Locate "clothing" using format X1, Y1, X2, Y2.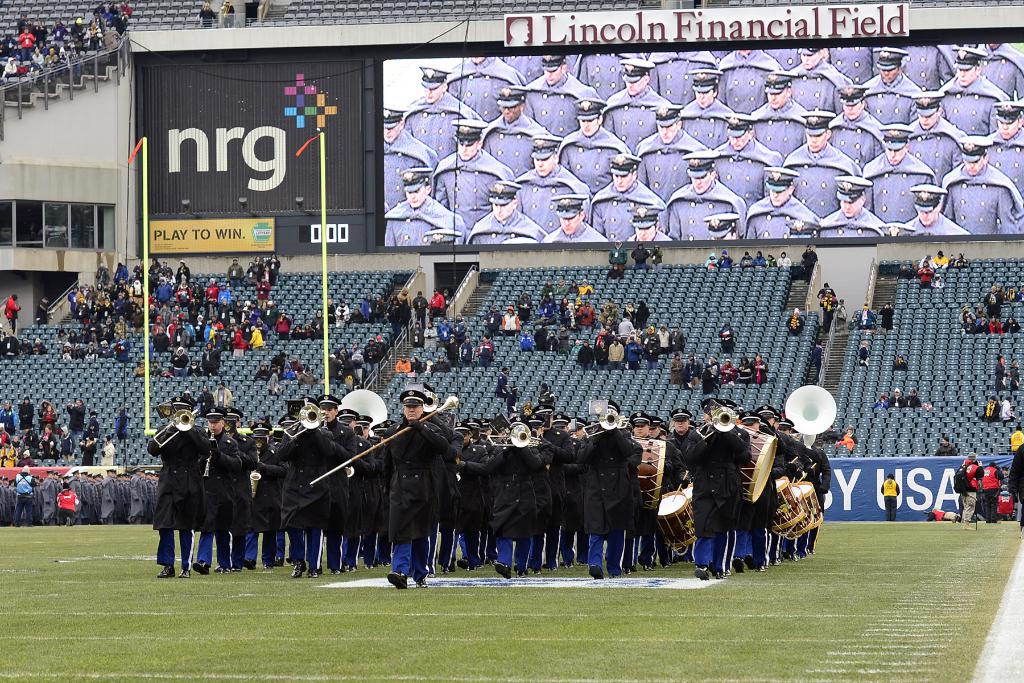
3, 292, 19, 331.
